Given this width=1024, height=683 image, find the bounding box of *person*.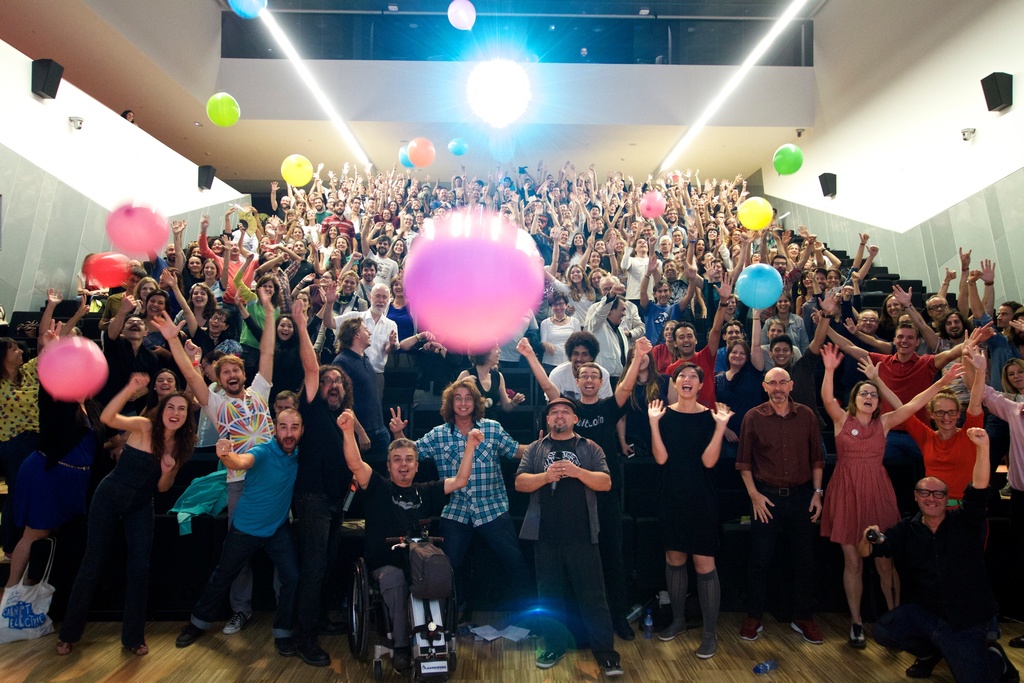
pyautogui.locateOnScreen(434, 217, 442, 226).
